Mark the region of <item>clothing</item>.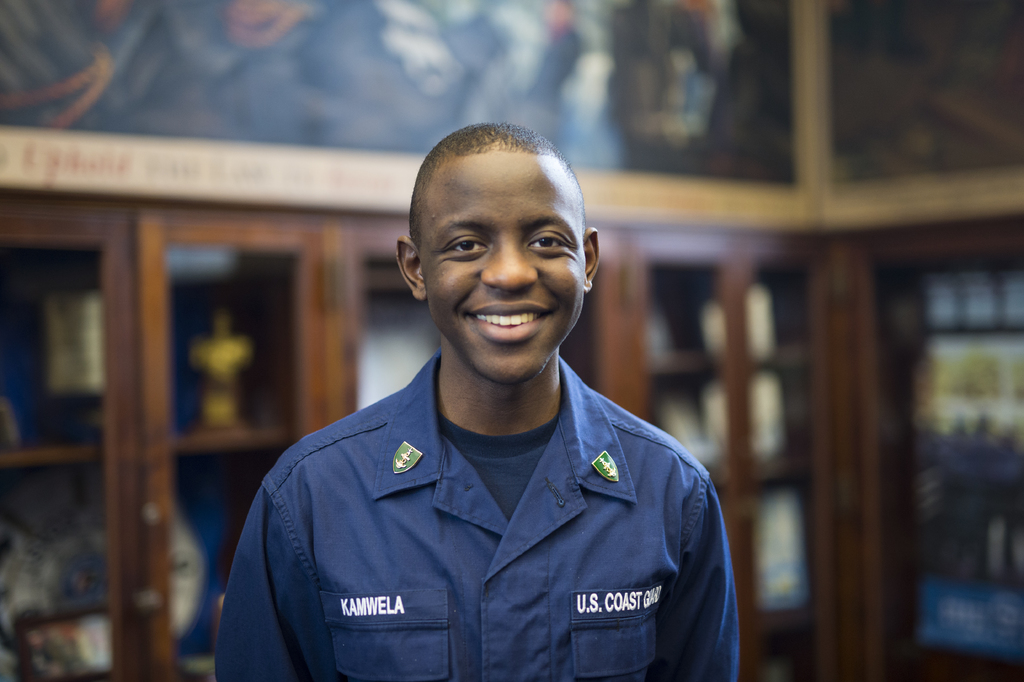
Region: locate(216, 351, 738, 681).
